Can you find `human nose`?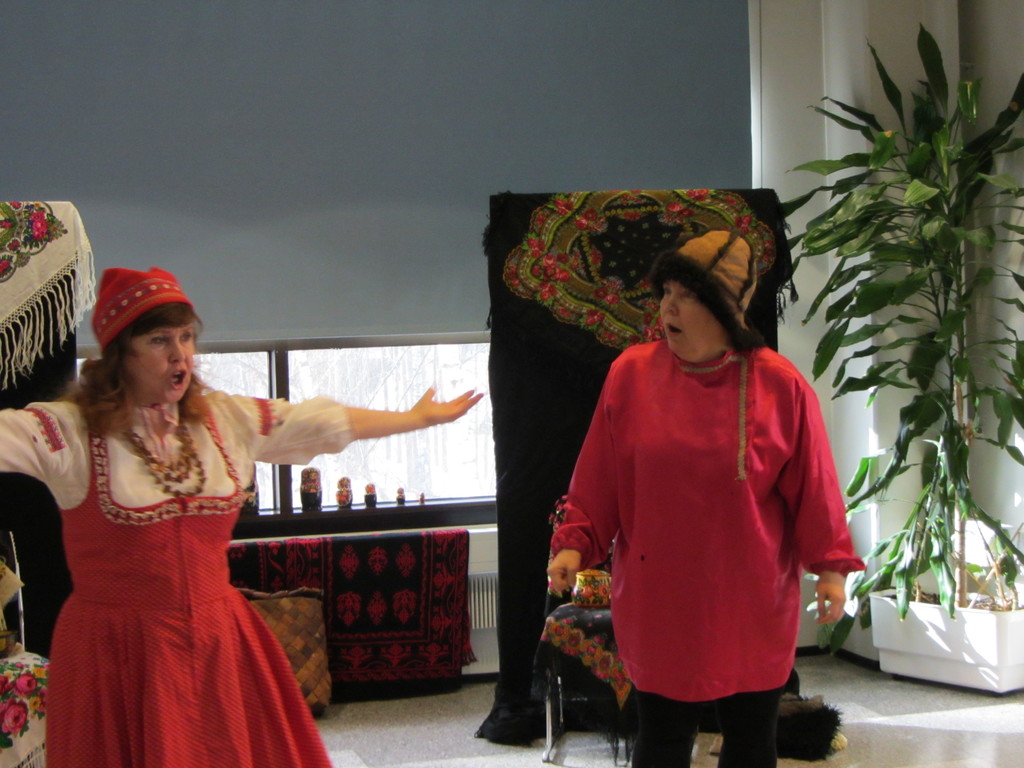
Yes, bounding box: 165 339 186 364.
